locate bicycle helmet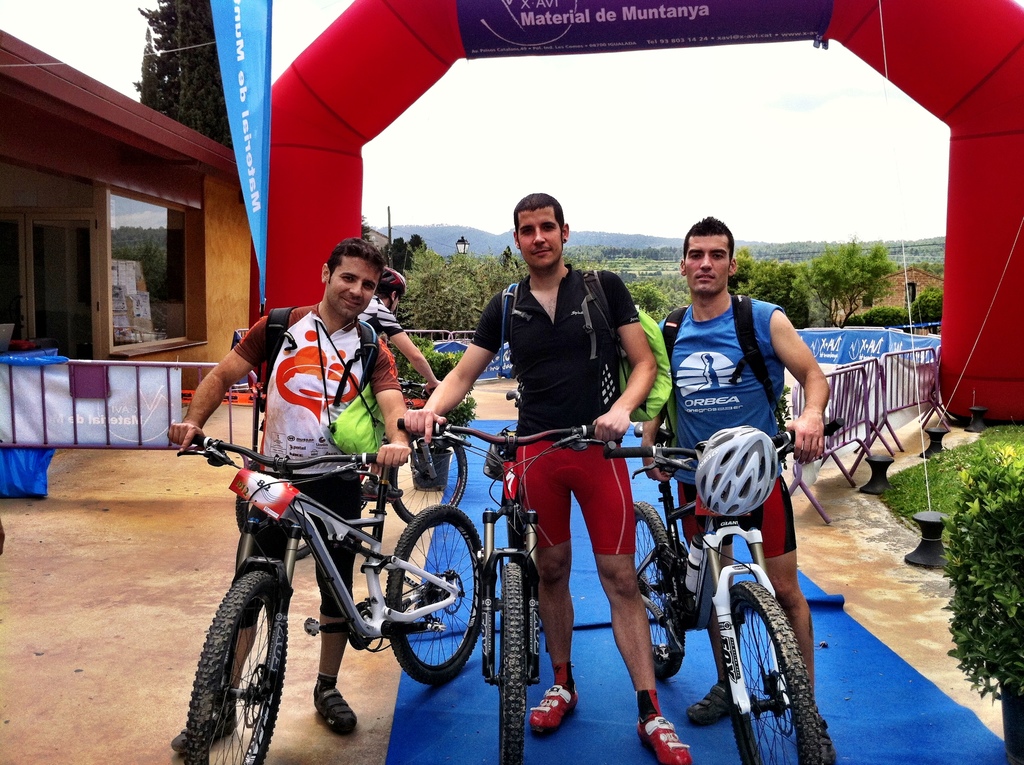
(380,262,404,298)
